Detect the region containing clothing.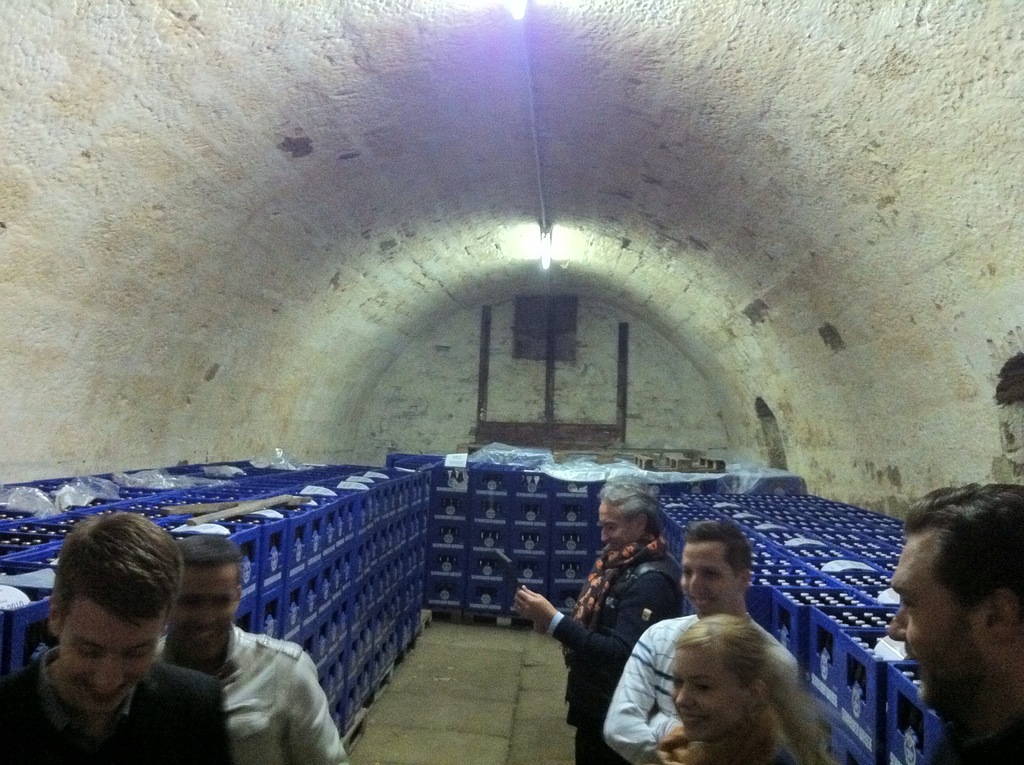
BBox(924, 717, 1023, 764).
